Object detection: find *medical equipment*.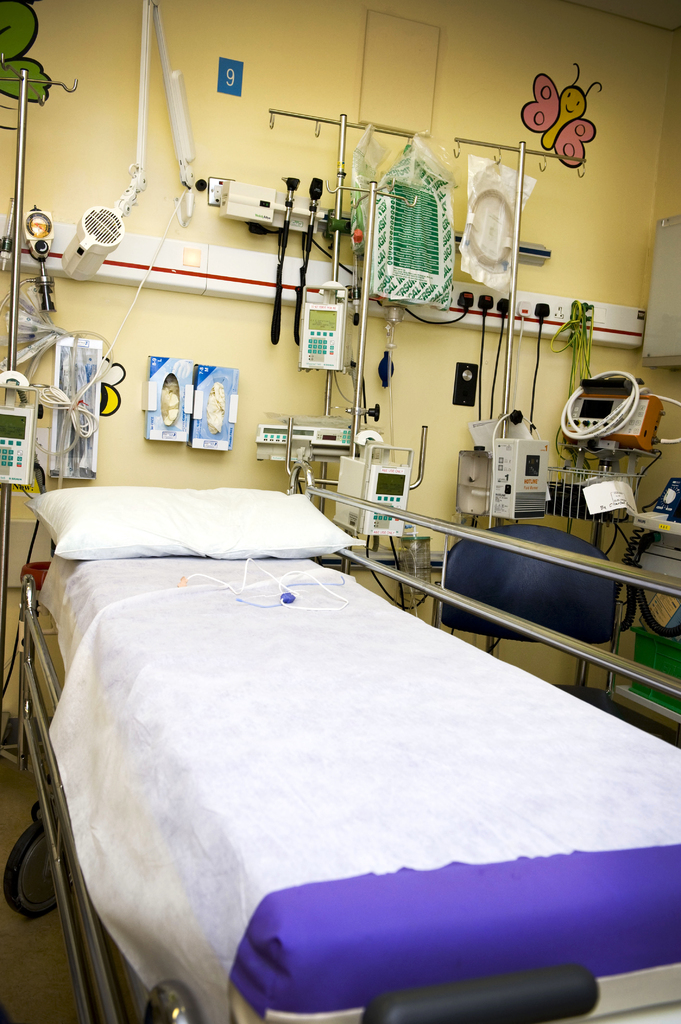
(486, 438, 550, 517).
